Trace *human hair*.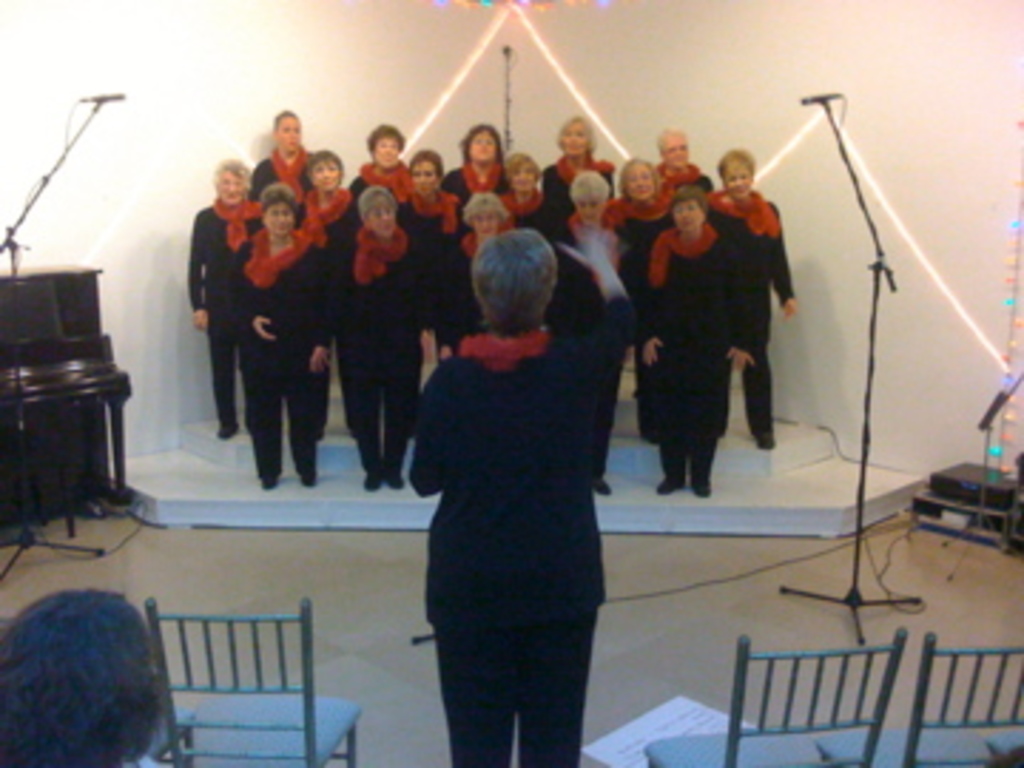
Traced to <box>273,108,302,134</box>.
